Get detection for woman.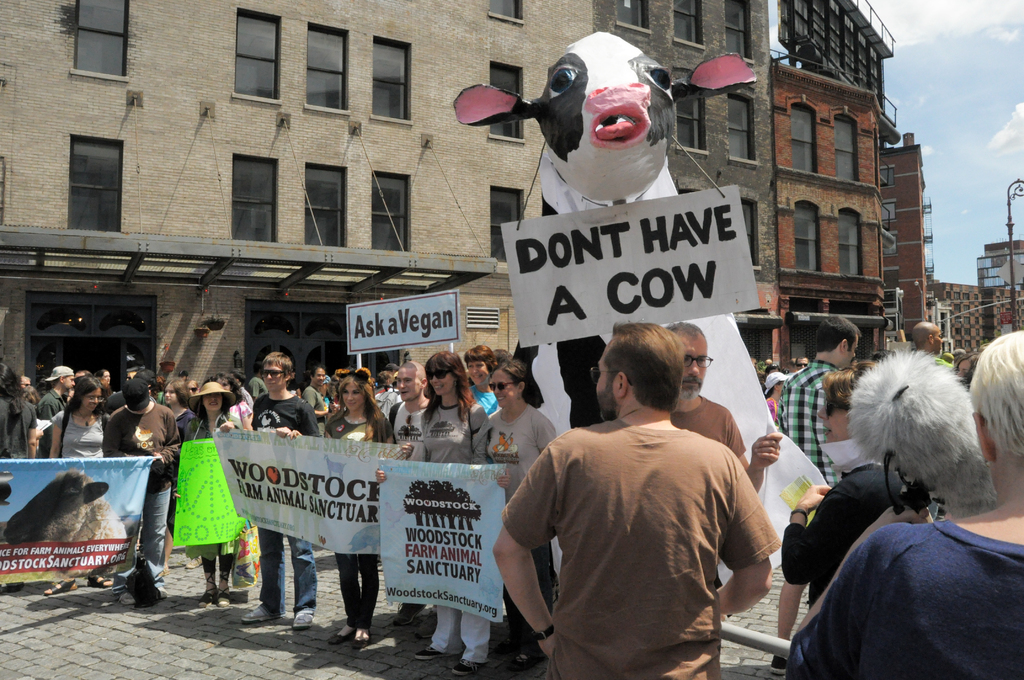
Detection: {"left": 289, "top": 371, "right": 414, "bottom": 648}.
